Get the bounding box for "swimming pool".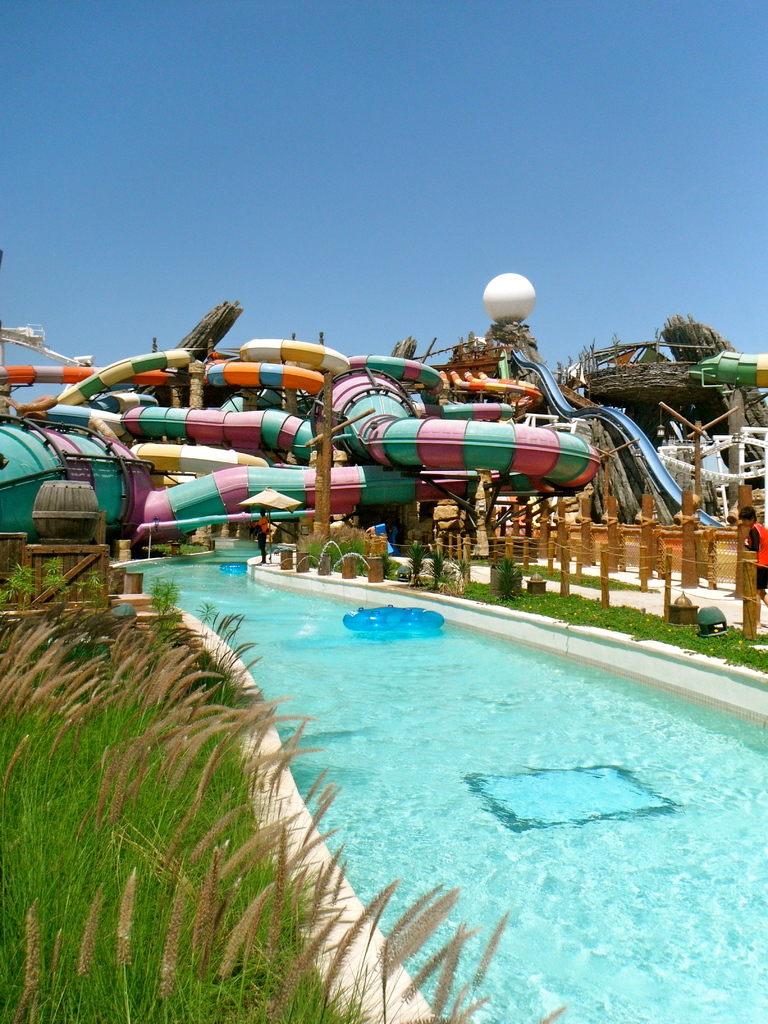
detection(60, 520, 767, 1001).
